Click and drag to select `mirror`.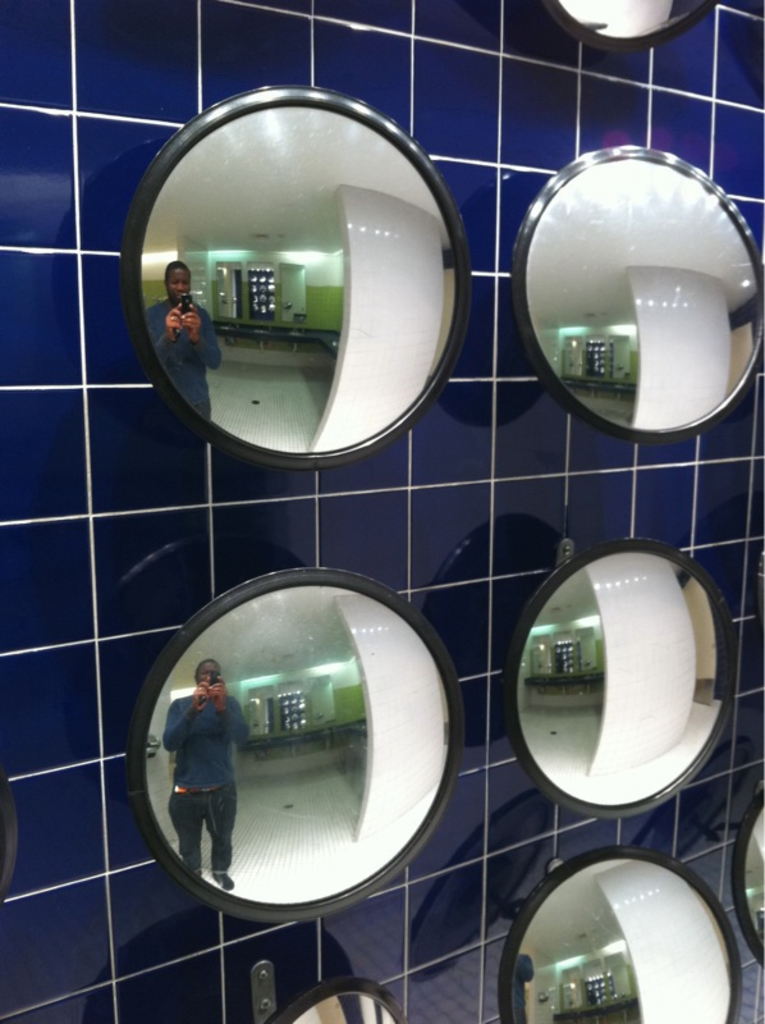
Selection: select_region(138, 102, 461, 457).
